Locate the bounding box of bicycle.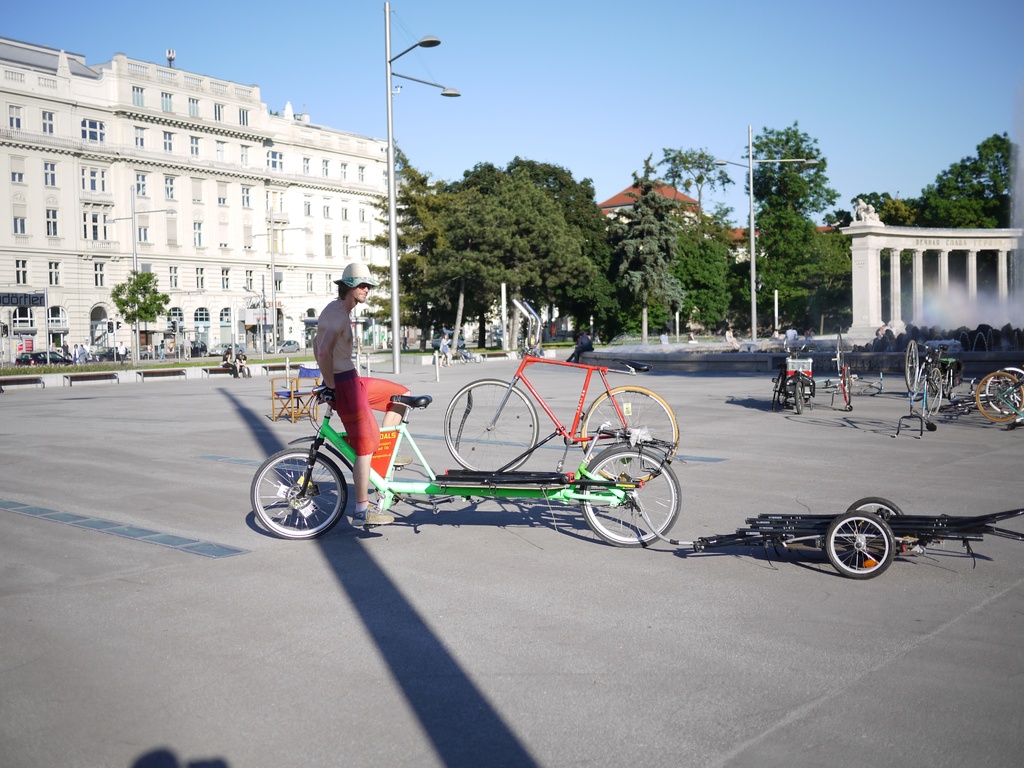
Bounding box: l=249, t=383, r=683, b=547.
